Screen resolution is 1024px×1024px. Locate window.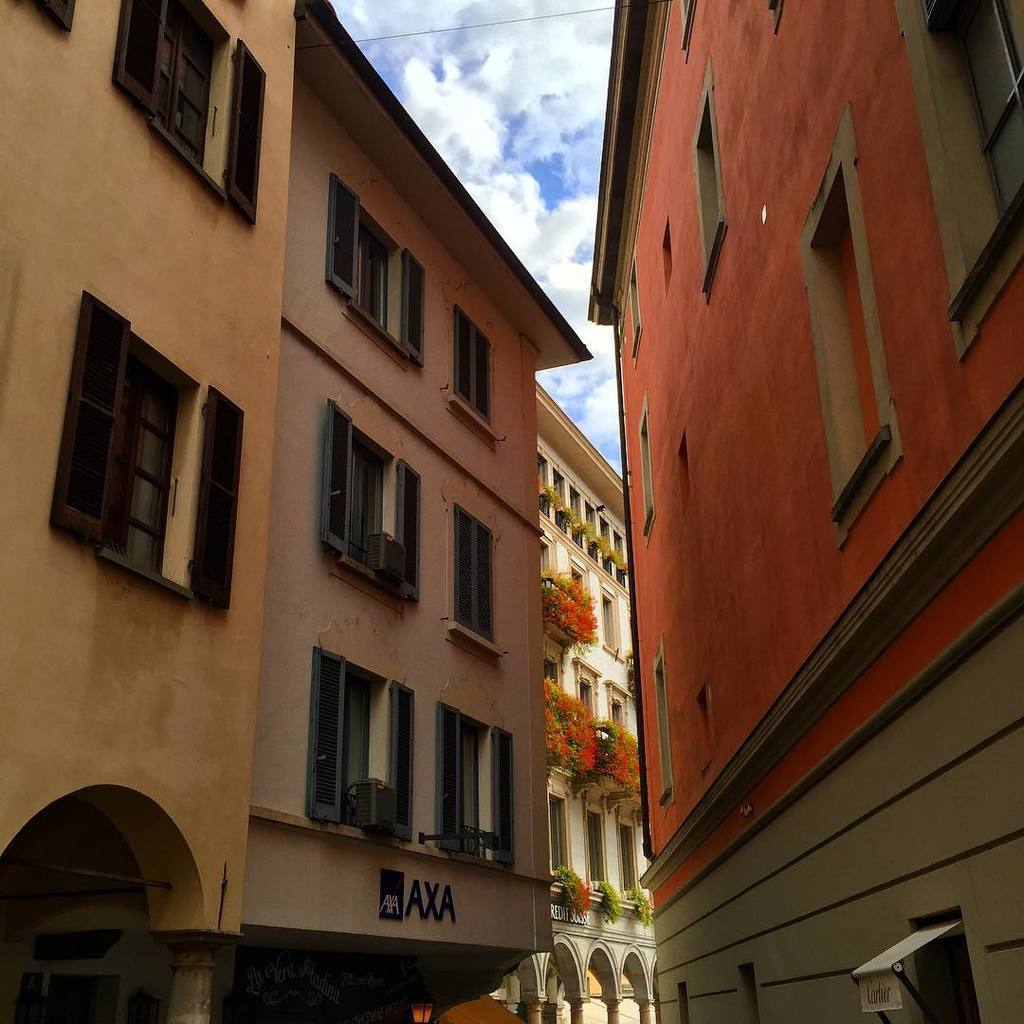
region(426, 487, 503, 661).
